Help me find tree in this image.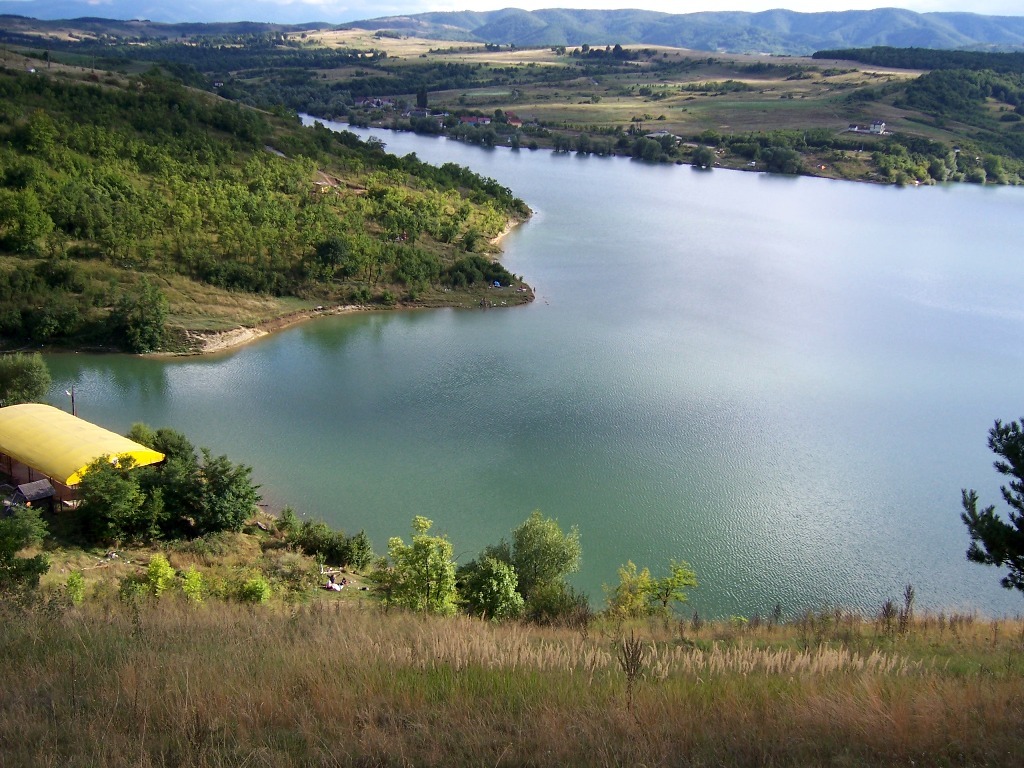
Found it: bbox=[149, 489, 167, 541].
